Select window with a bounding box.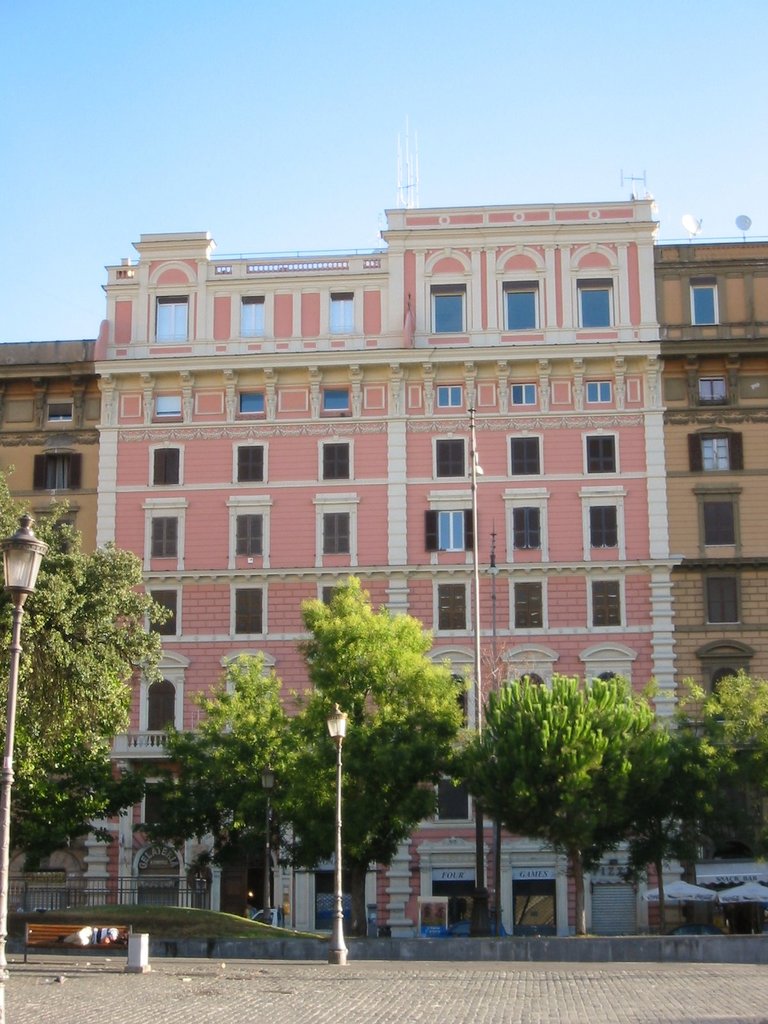
box(698, 637, 754, 700).
